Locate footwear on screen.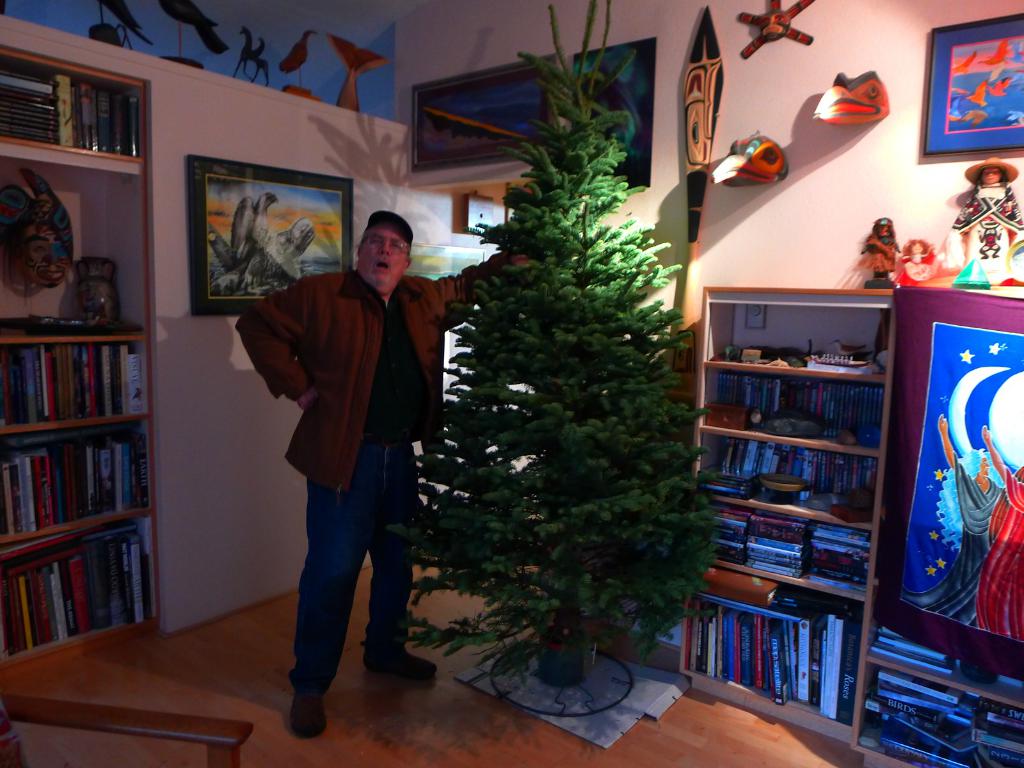
On screen at 291, 685, 333, 738.
